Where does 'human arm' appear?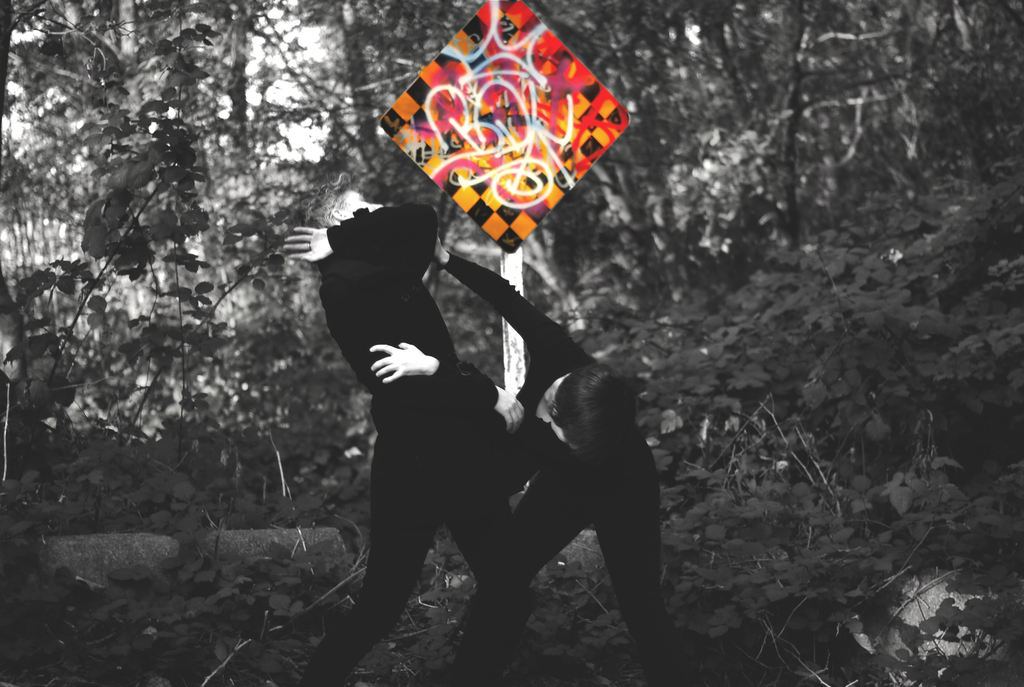
Appears at {"left": 598, "top": 496, "right": 682, "bottom": 686}.
